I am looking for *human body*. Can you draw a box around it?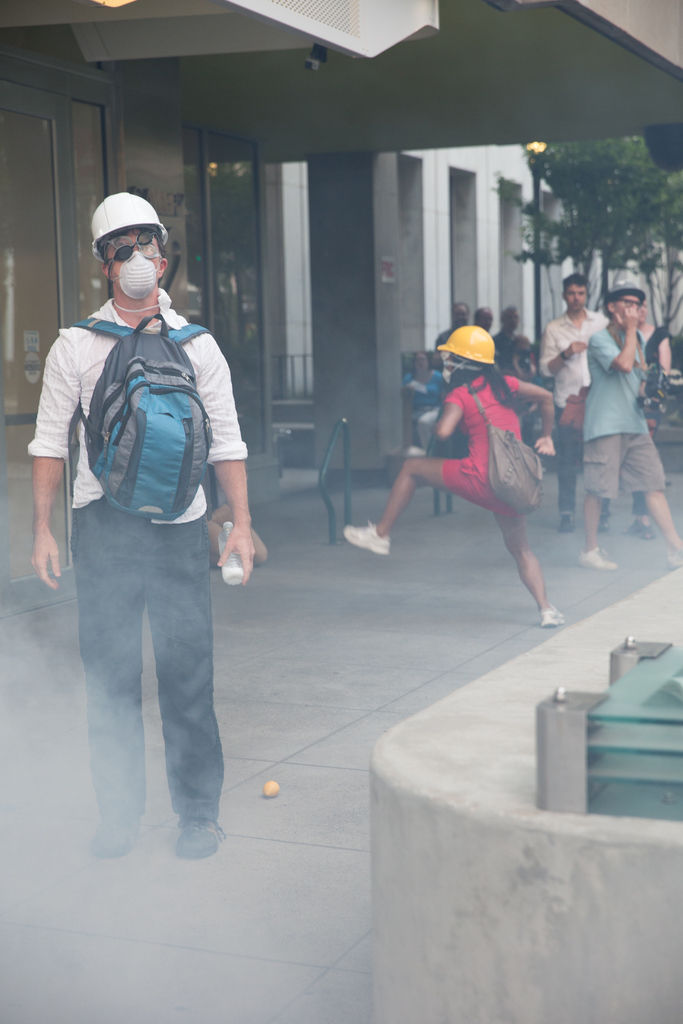
Sure, the bounding box is (31,294,260,863).
